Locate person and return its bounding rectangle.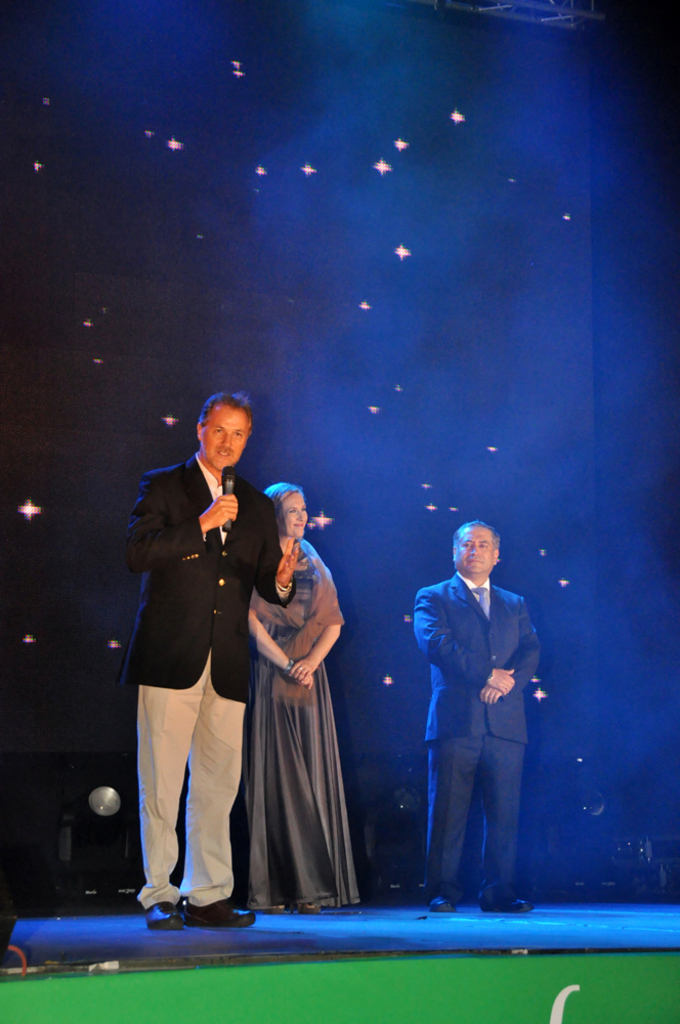
{"left": 238, "top": 483, "right": 377, "bottom": 921}.
